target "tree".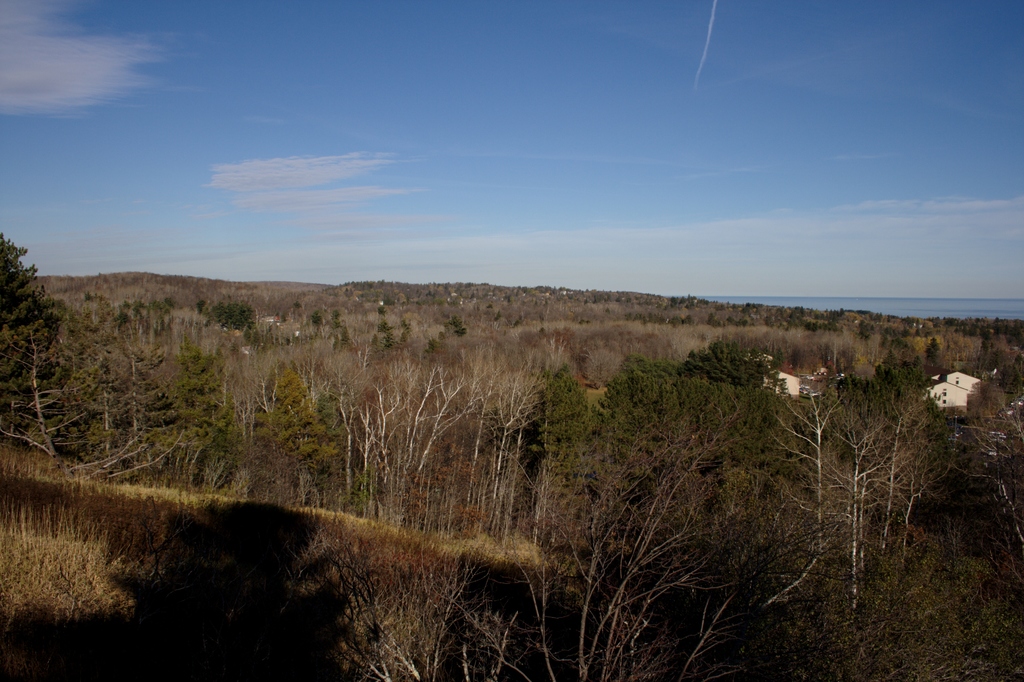
Target region: 951 334 1023 601.
